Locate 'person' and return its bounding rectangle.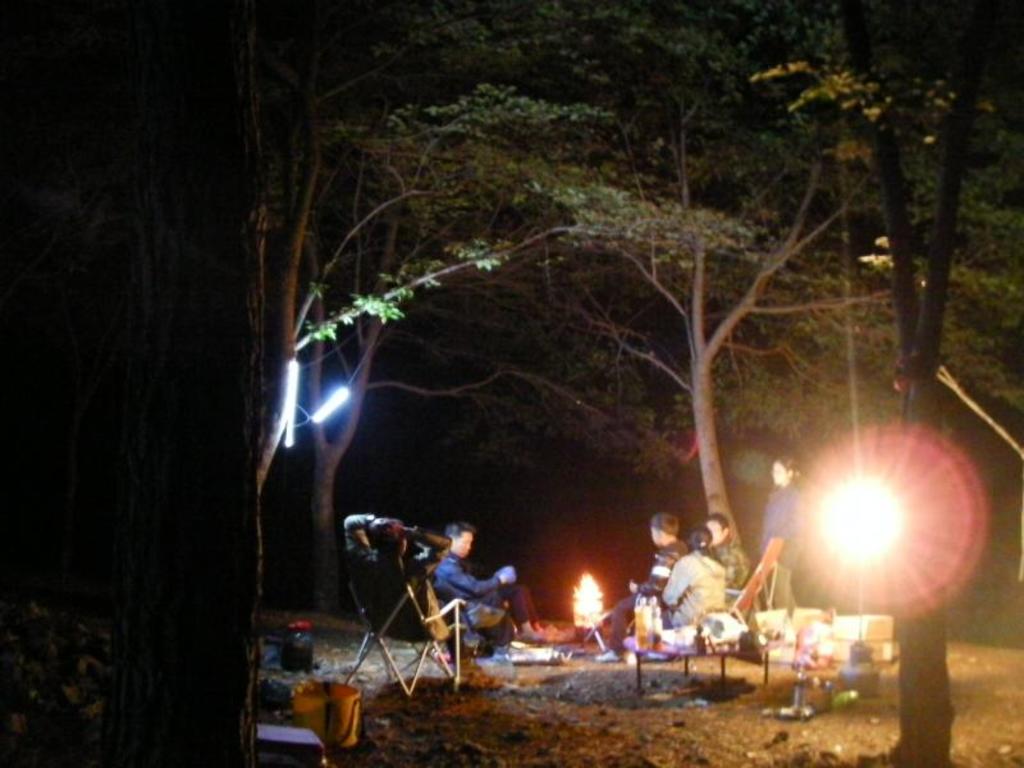
region(676, 506, 760, 611).
